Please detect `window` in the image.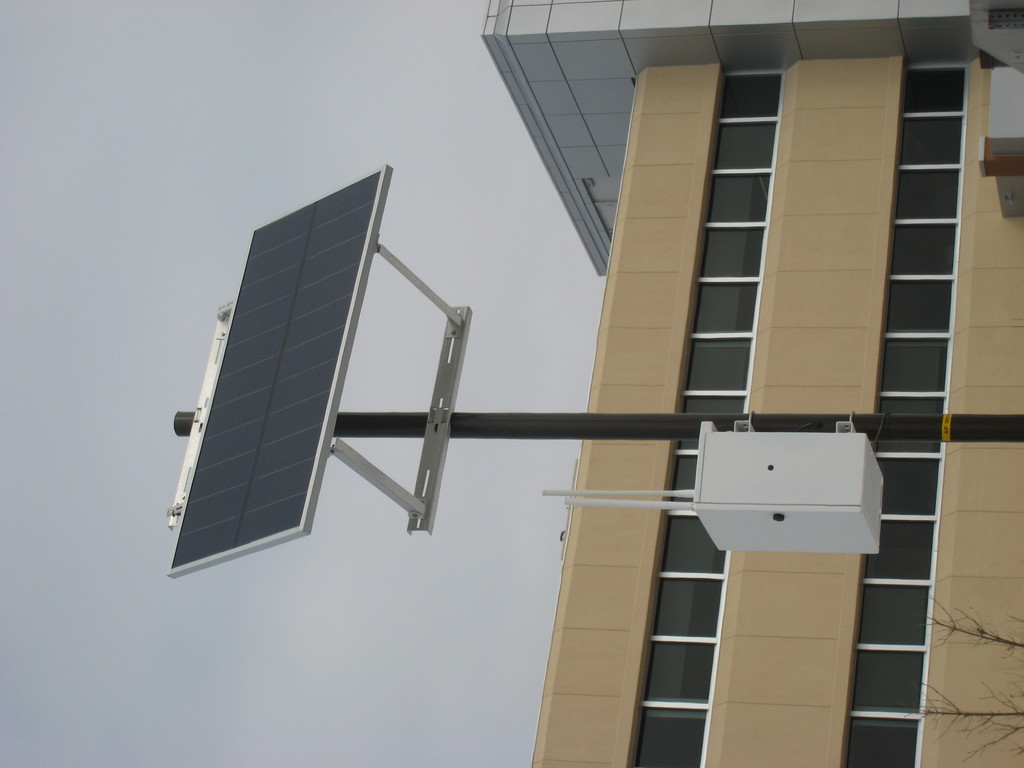
883:276:948:342.
